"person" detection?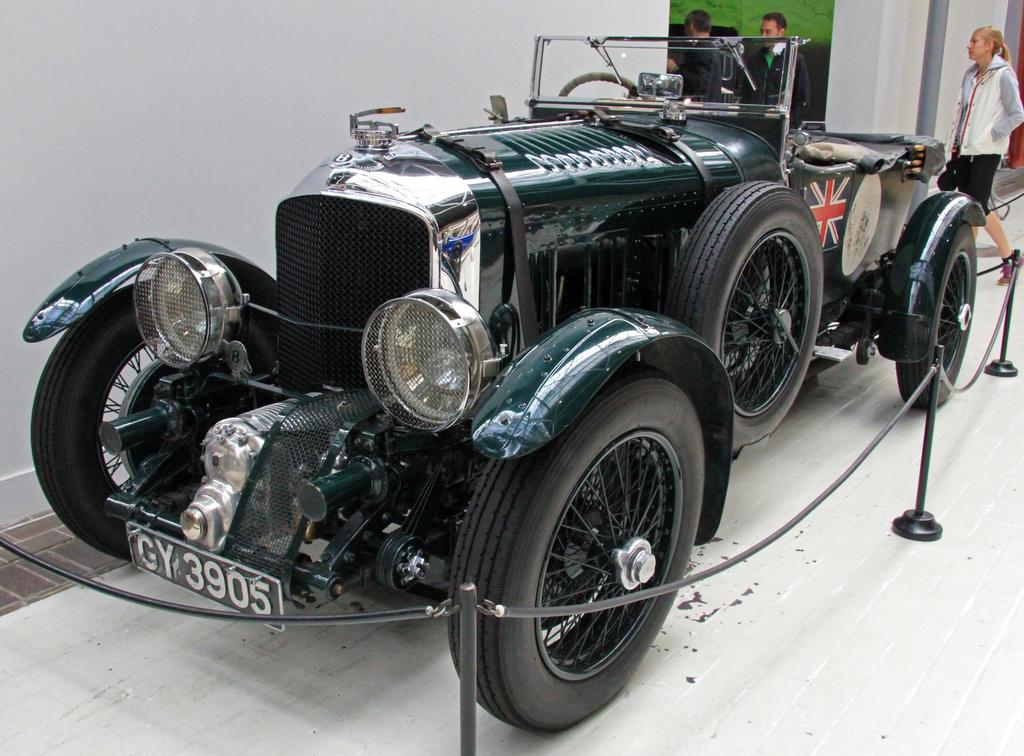
bbox(670, 4, 732, 99)
